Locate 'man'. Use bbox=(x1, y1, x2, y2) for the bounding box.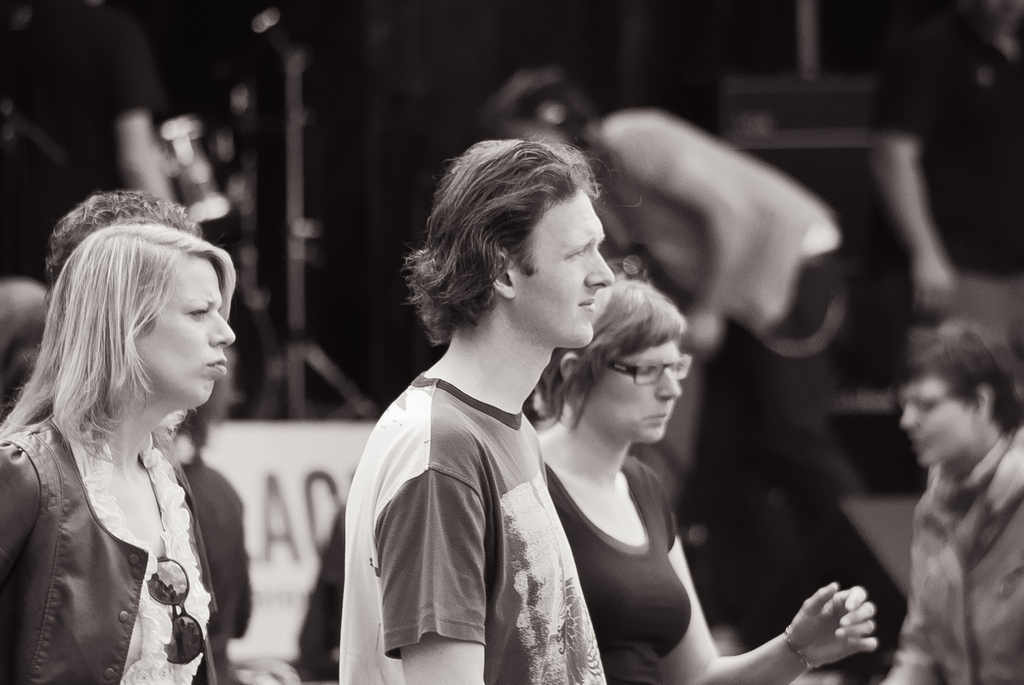
bbox=(325, 139, 598, 684).
